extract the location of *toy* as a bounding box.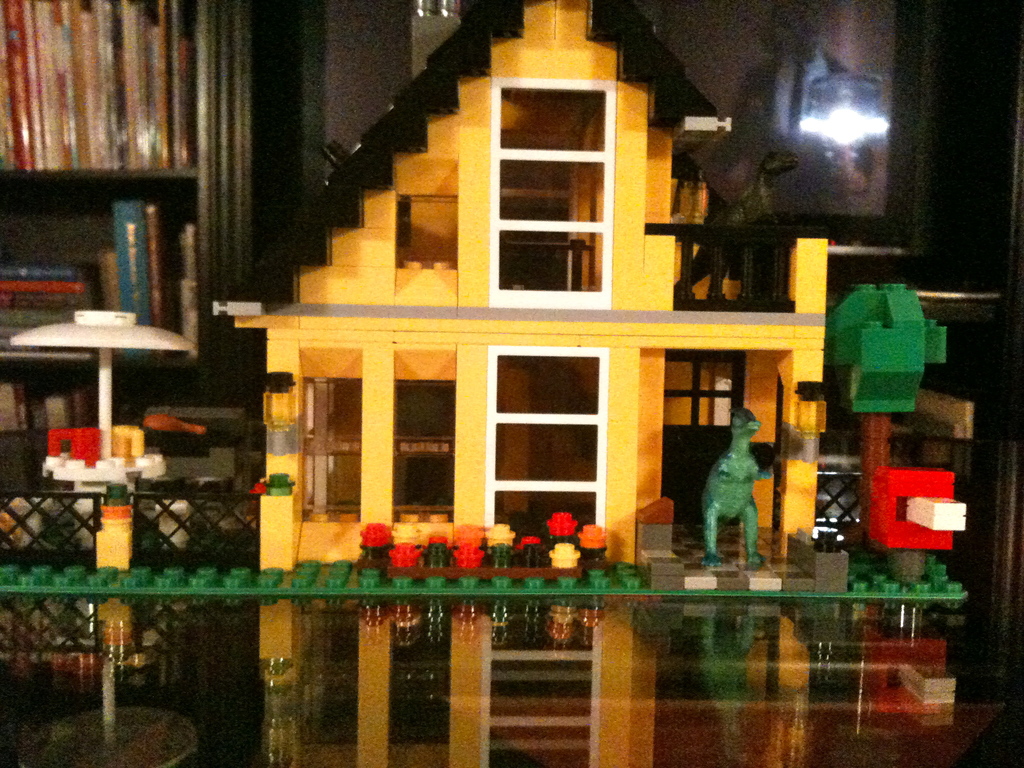
select_region(690, 400, 772, 577).
